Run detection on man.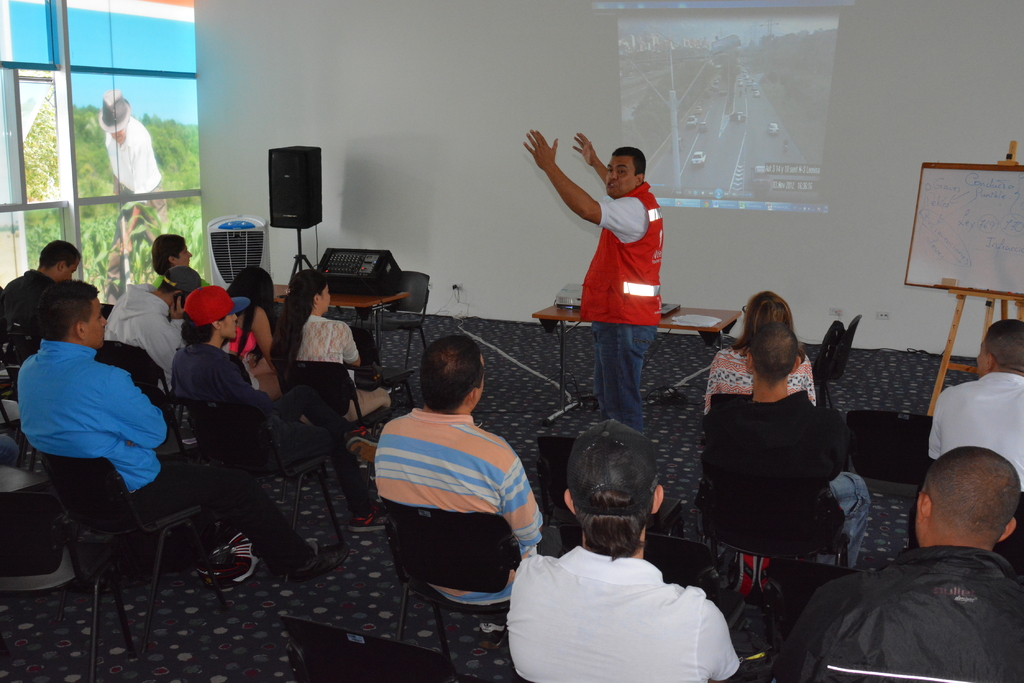
Result: box(102, 266, 202, 391).
